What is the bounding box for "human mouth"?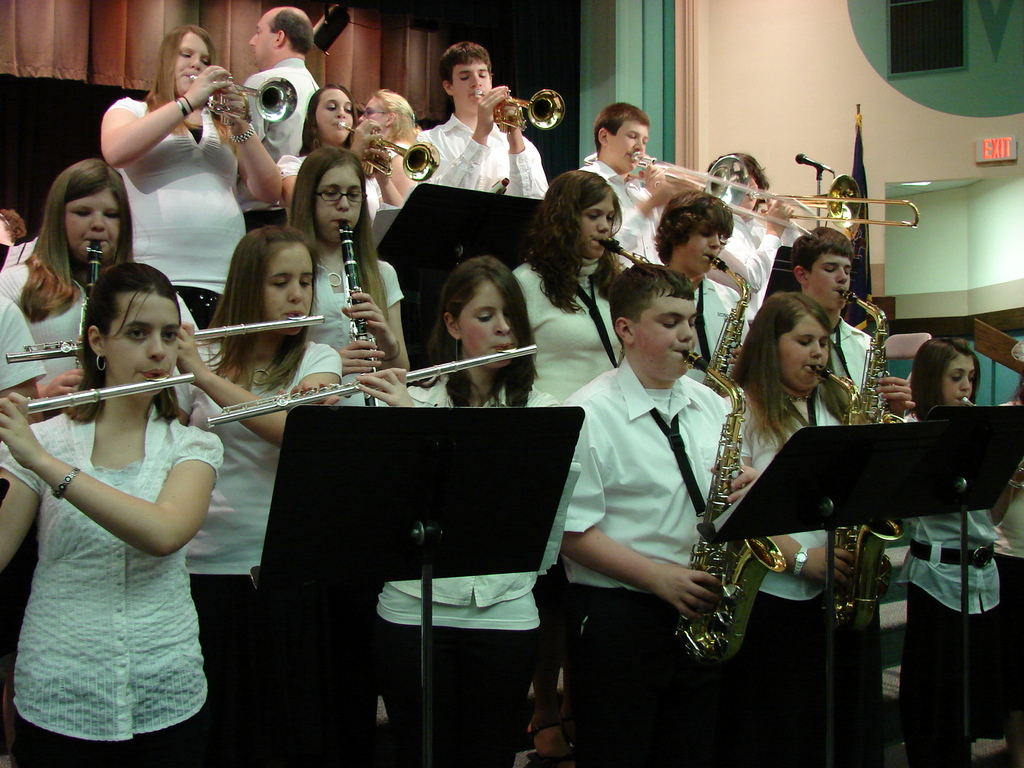
select_region(181, 71, 196, 78).
